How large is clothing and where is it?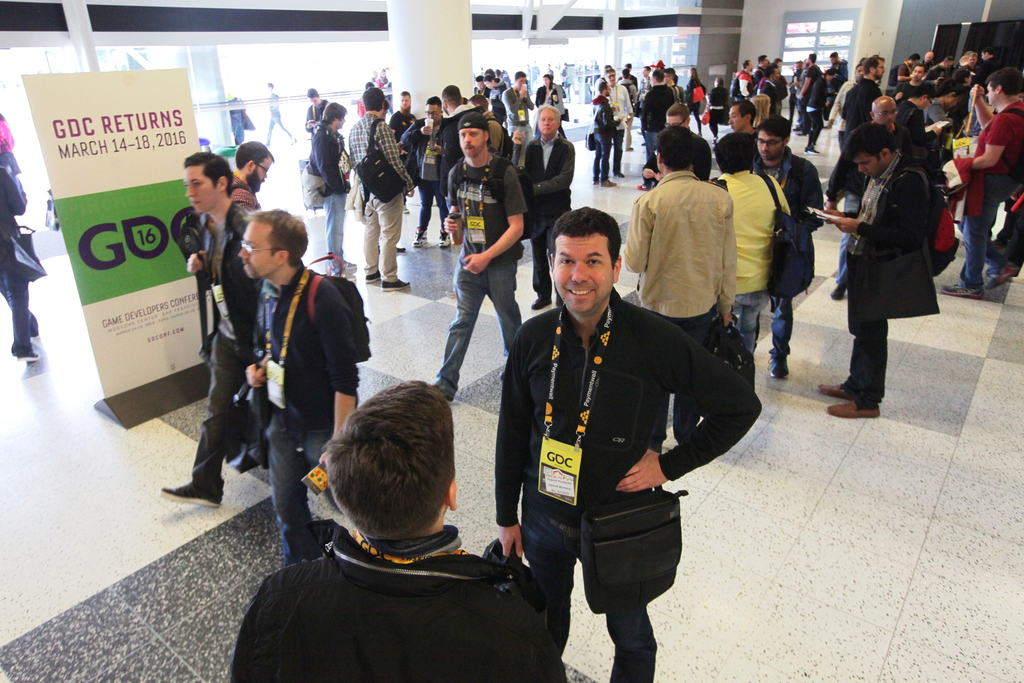
Bounding box: 399,111,466,235.
